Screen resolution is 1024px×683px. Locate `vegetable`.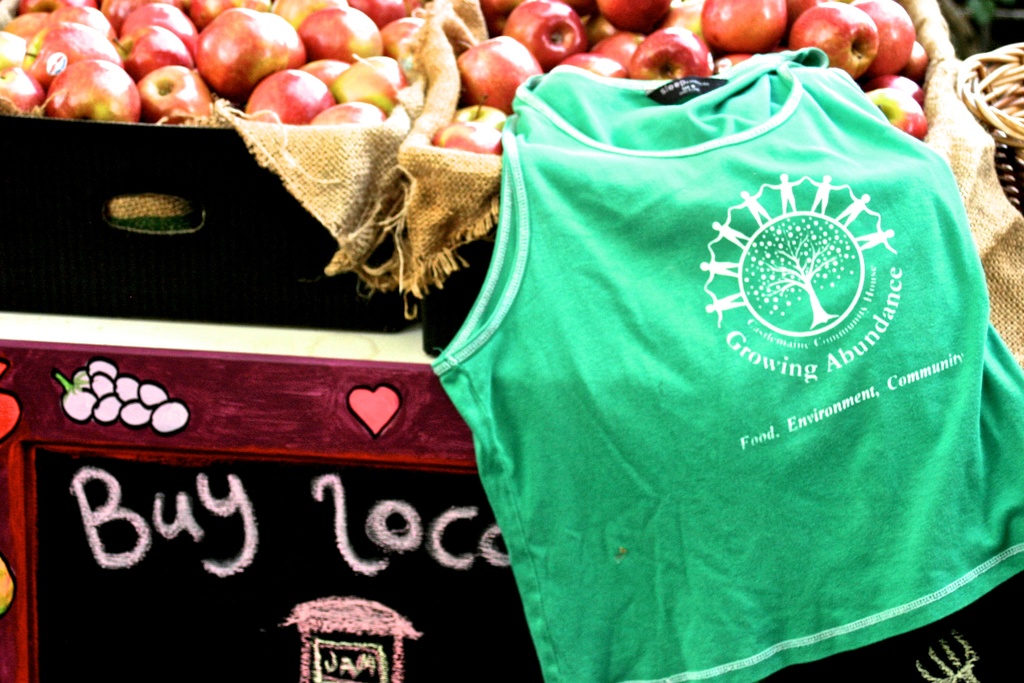
[166, 6, 307, 88].
